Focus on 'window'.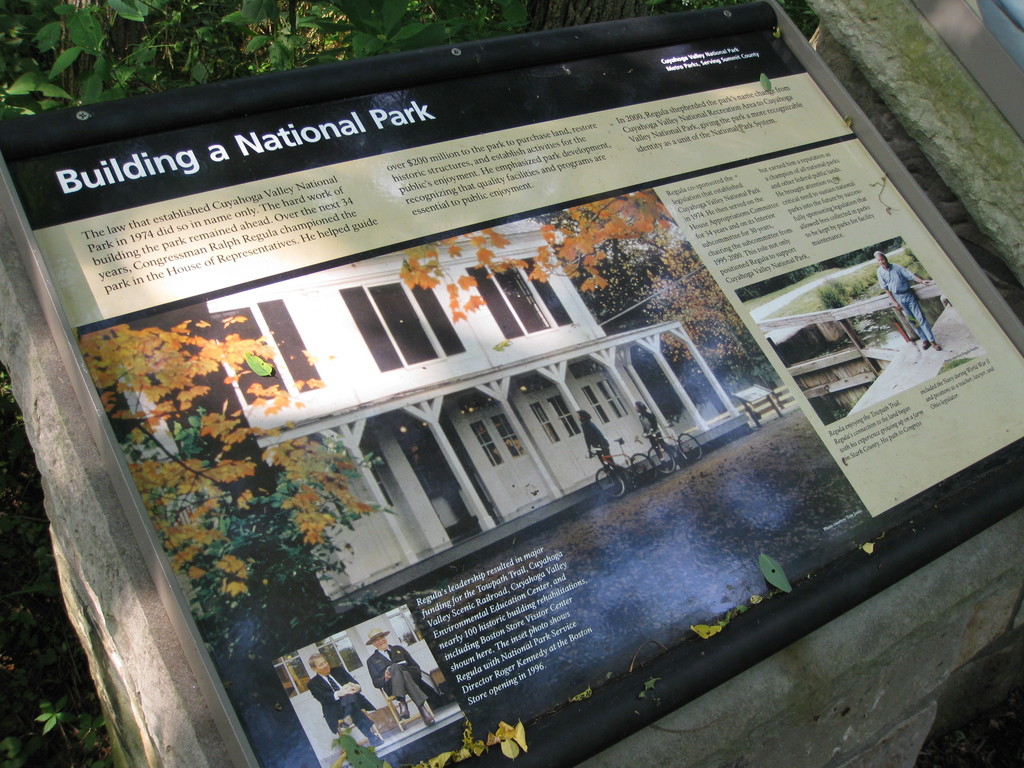
Focused at select_region(223, 294, 329, 419).
